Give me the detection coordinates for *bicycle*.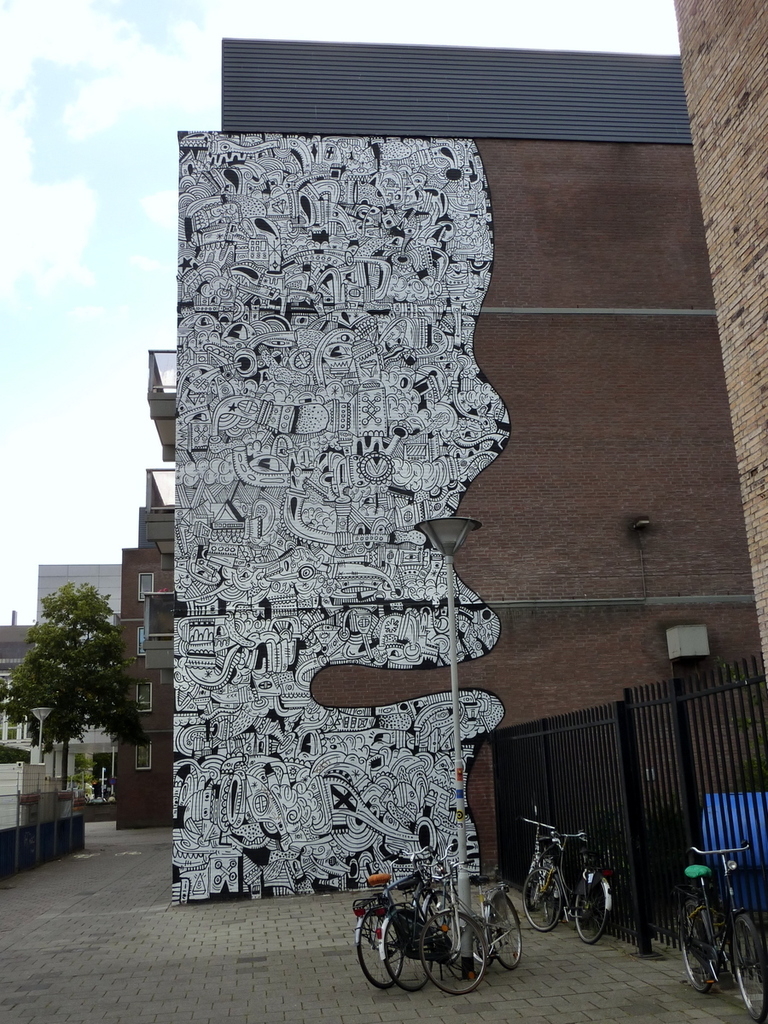
rect(366, 866, 453, 995).
